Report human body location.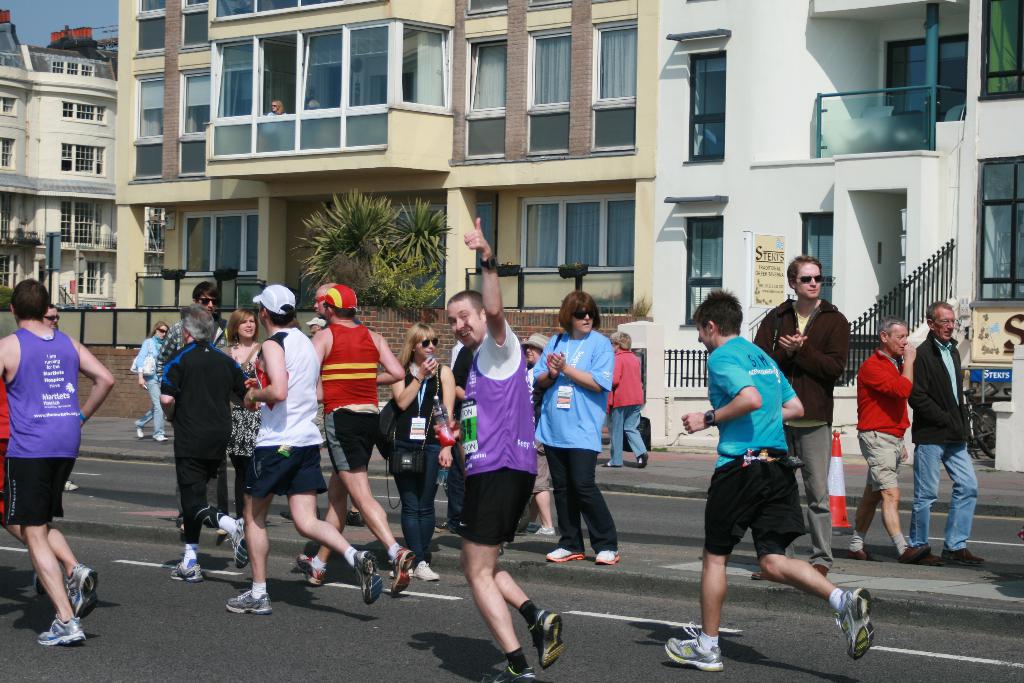
Report: box=[456, 212, 566, 682].
